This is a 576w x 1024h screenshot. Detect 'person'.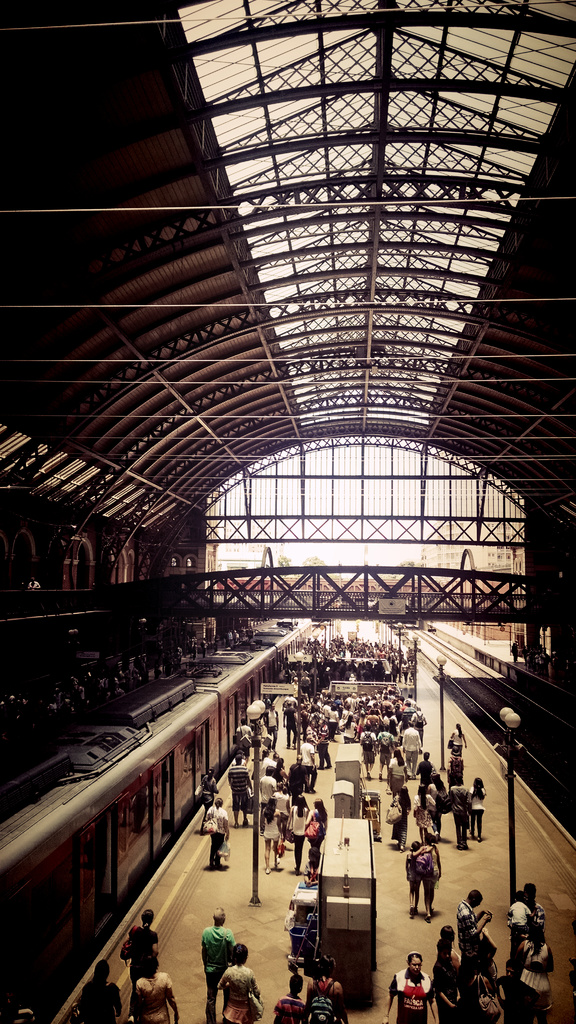
l=262, t=694, r=269, b=725.
